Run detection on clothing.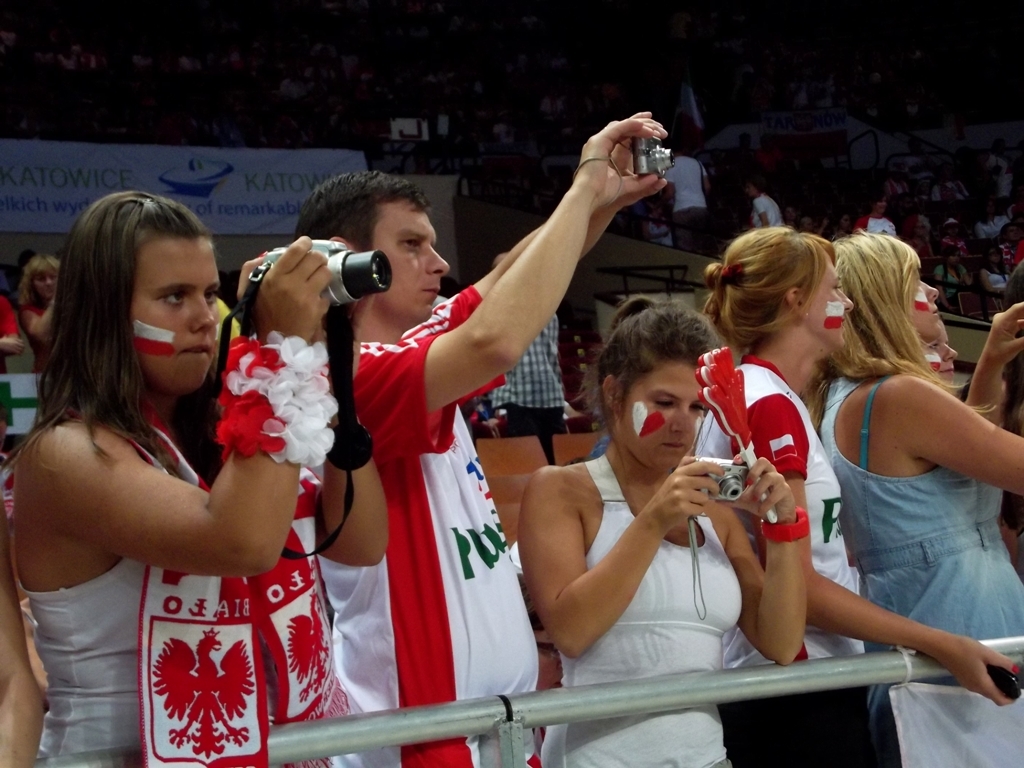
Result: 638 214 673 249.
